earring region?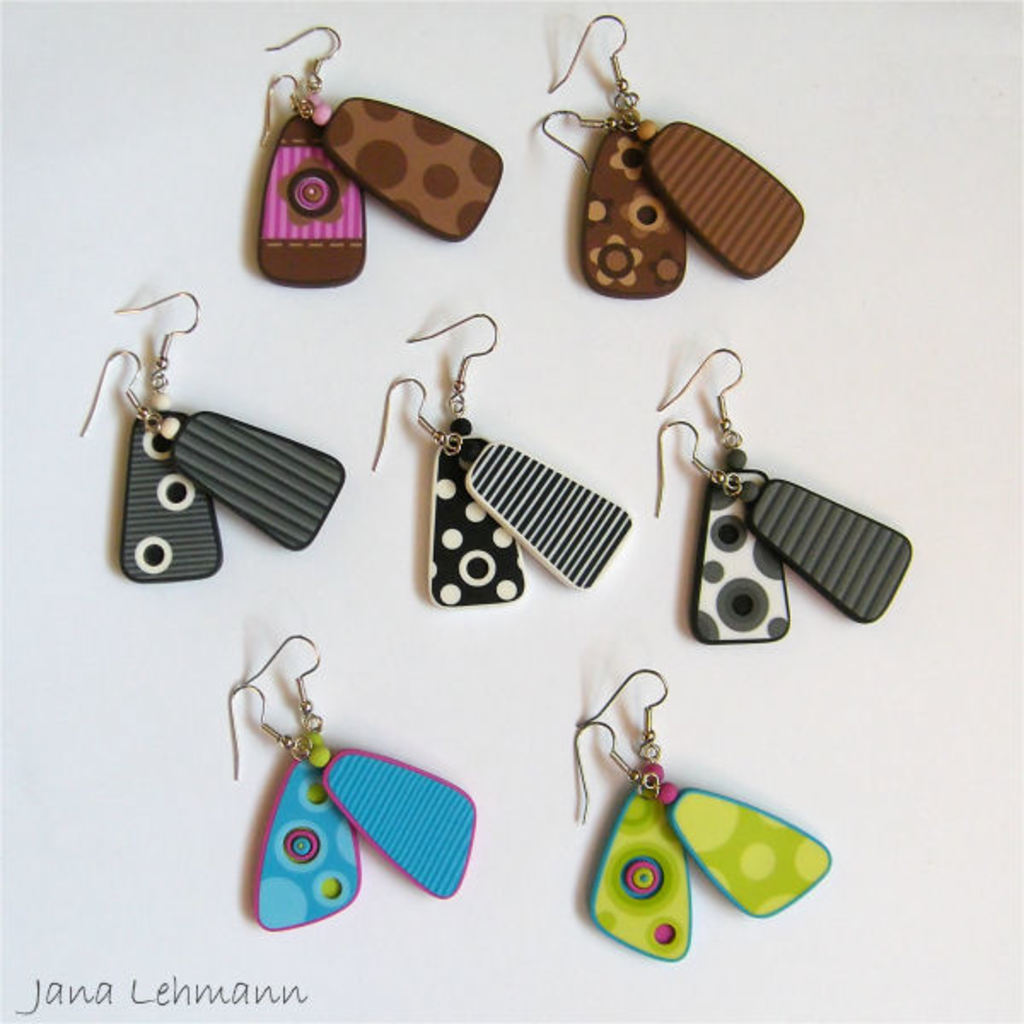
box=[396, 307, 522, 609]
